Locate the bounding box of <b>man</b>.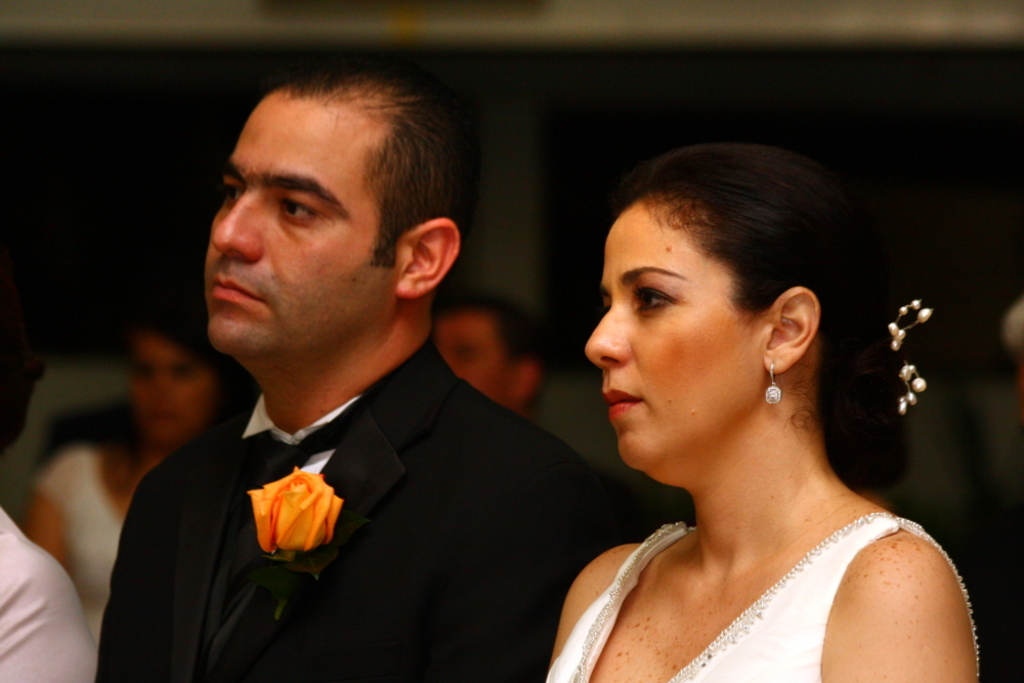
Bounding box: <bbox>91, 77, 623, 671</bbox>.
